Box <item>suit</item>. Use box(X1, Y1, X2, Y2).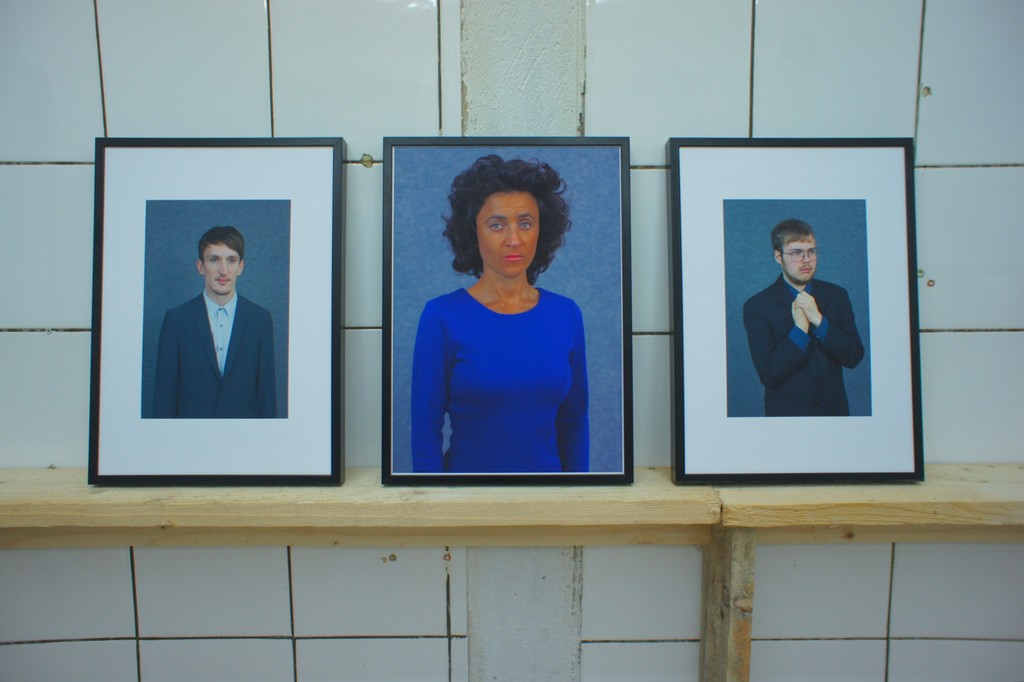
box(150, 289, 278, 431).
